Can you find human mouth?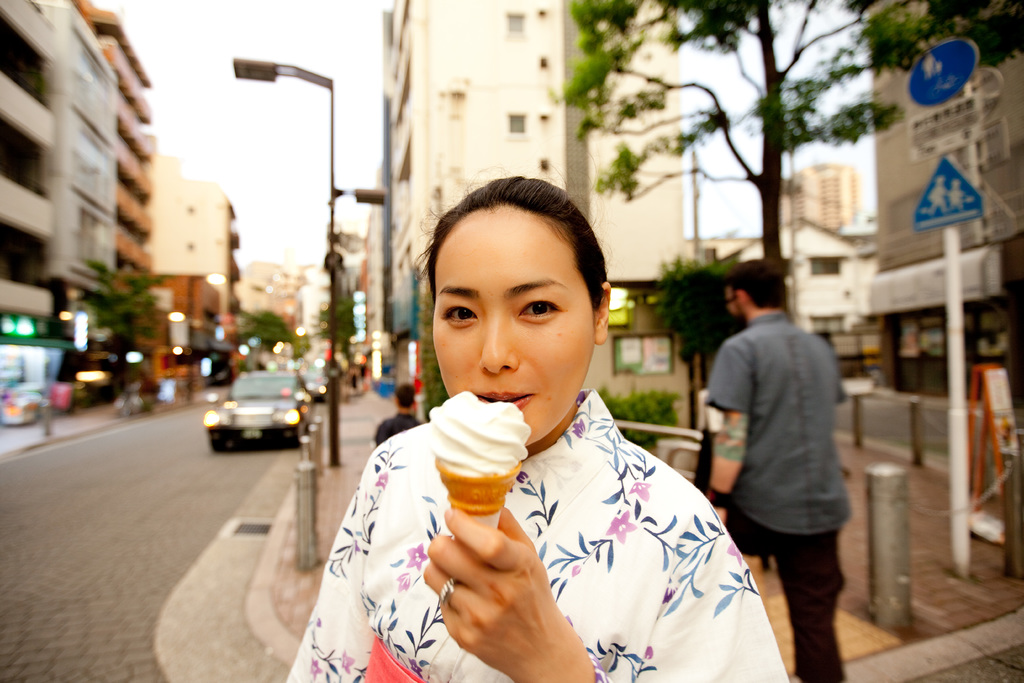
Yes, bounding box: crop(475, 390, 536, 409).
